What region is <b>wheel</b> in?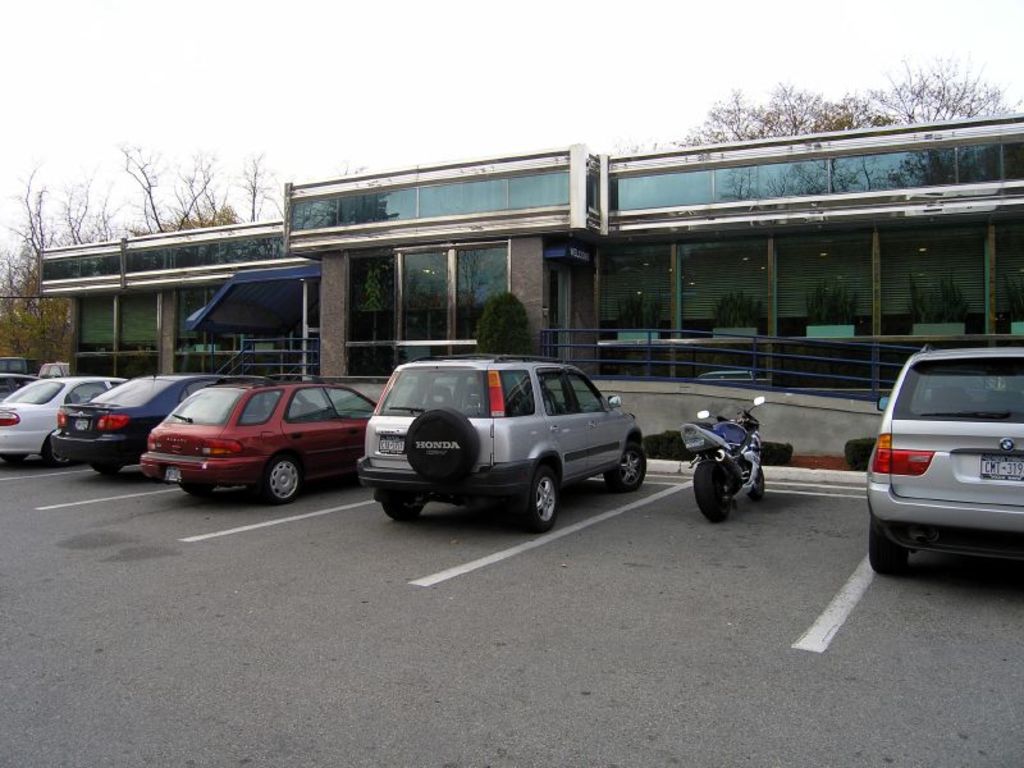
region(262, 457, 303, 502).
